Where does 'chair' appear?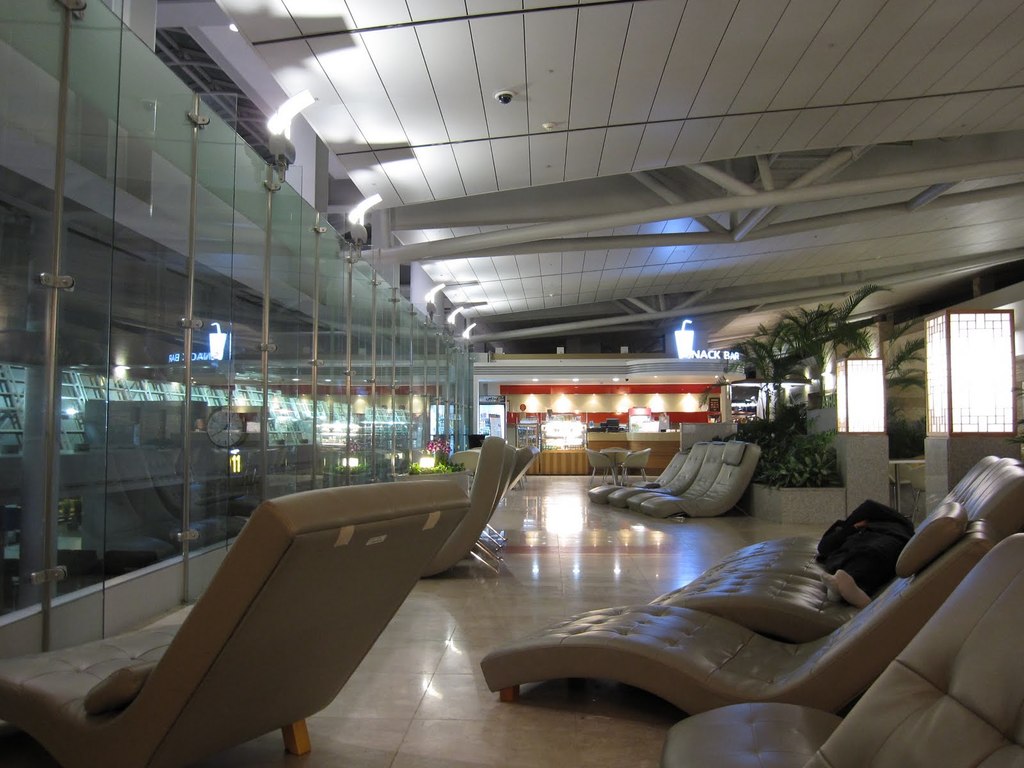
Appears at (x1=583, y1=447, x2=616, y2=484).
